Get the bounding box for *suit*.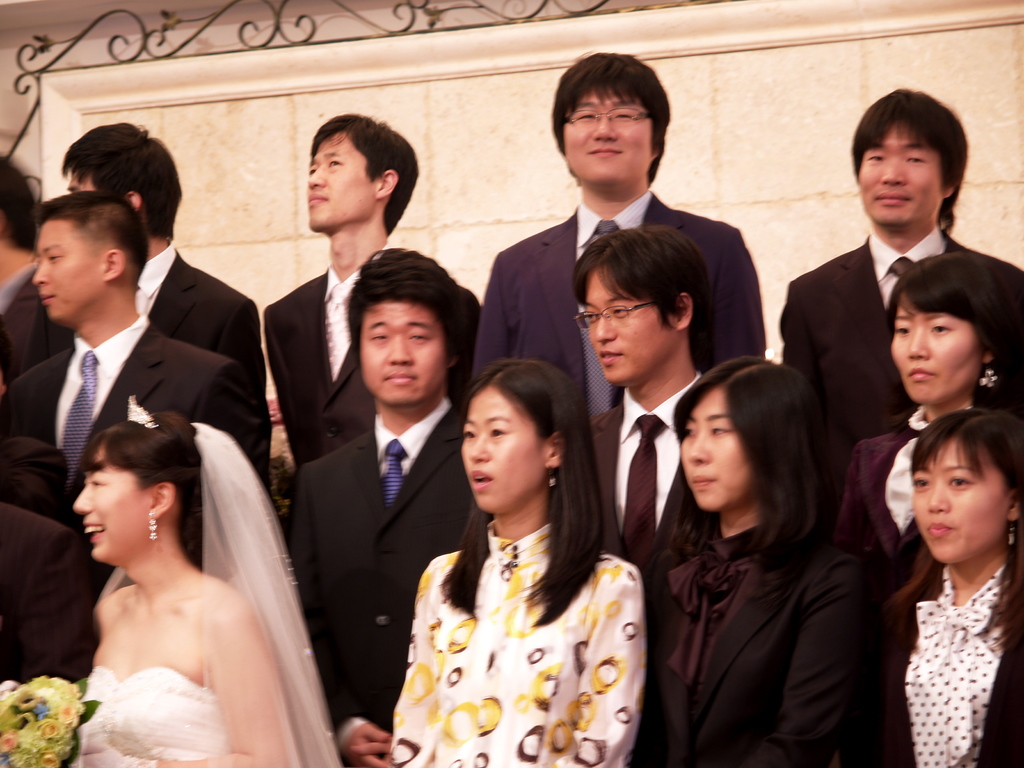
pyautogui.locateOnScreen(637, 536, 882, 767).
